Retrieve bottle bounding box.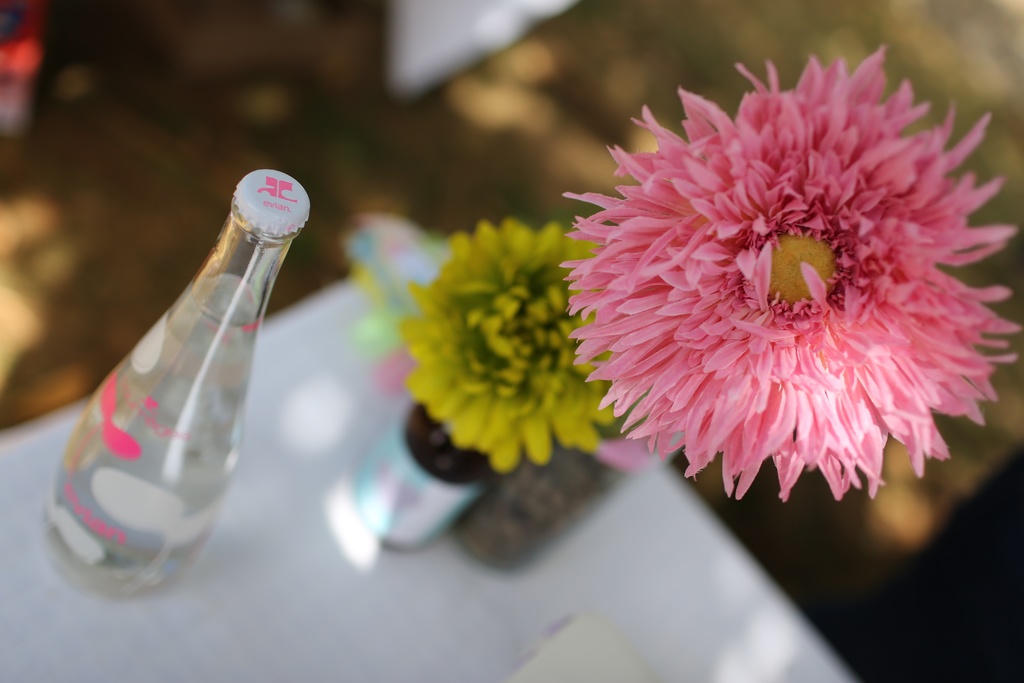
Bounding box: (left=355, top=393, right=493, bottom=553).
